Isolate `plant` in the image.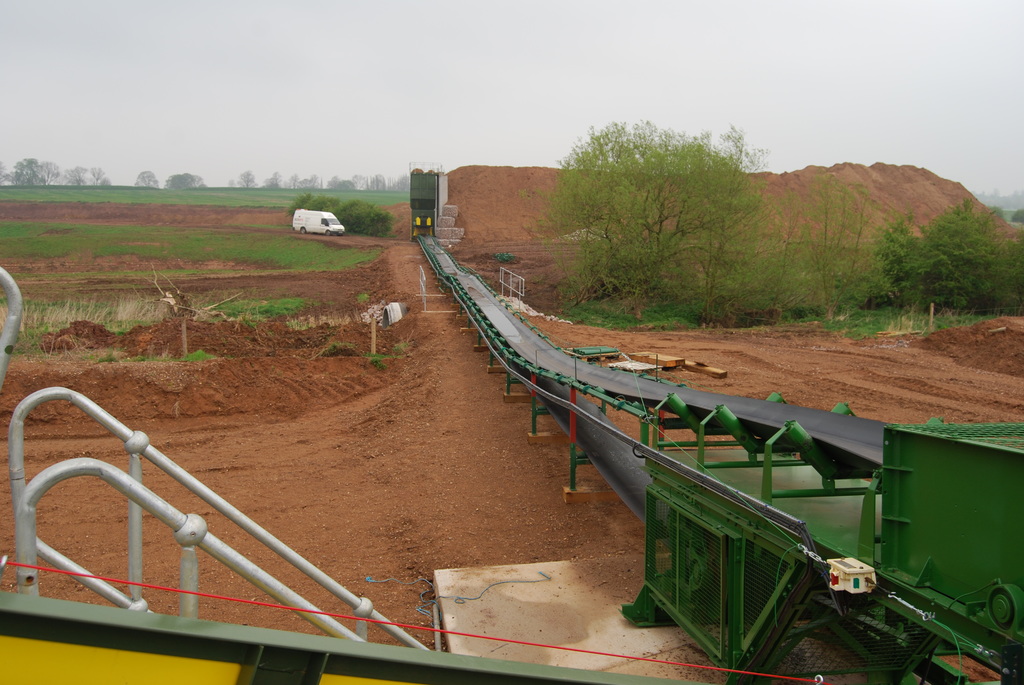
Isolated region: [385,335,423,356].
